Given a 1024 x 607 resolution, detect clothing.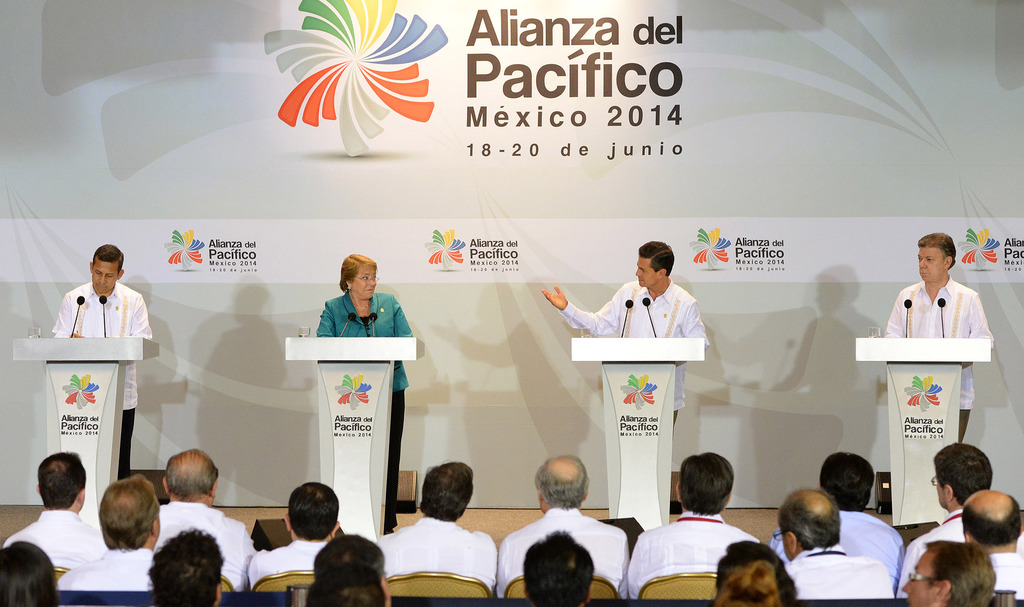
[left=499, top=500, right=630, bottom=601].
